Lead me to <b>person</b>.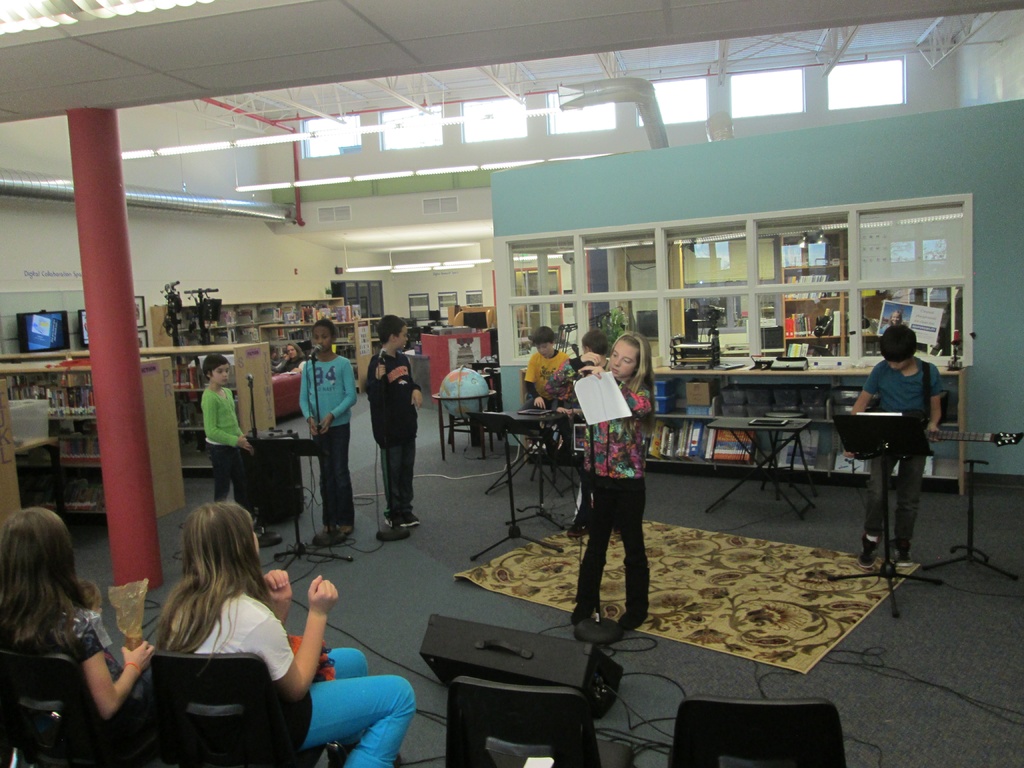
Lead to BBox(273, 353, 288, 365).
